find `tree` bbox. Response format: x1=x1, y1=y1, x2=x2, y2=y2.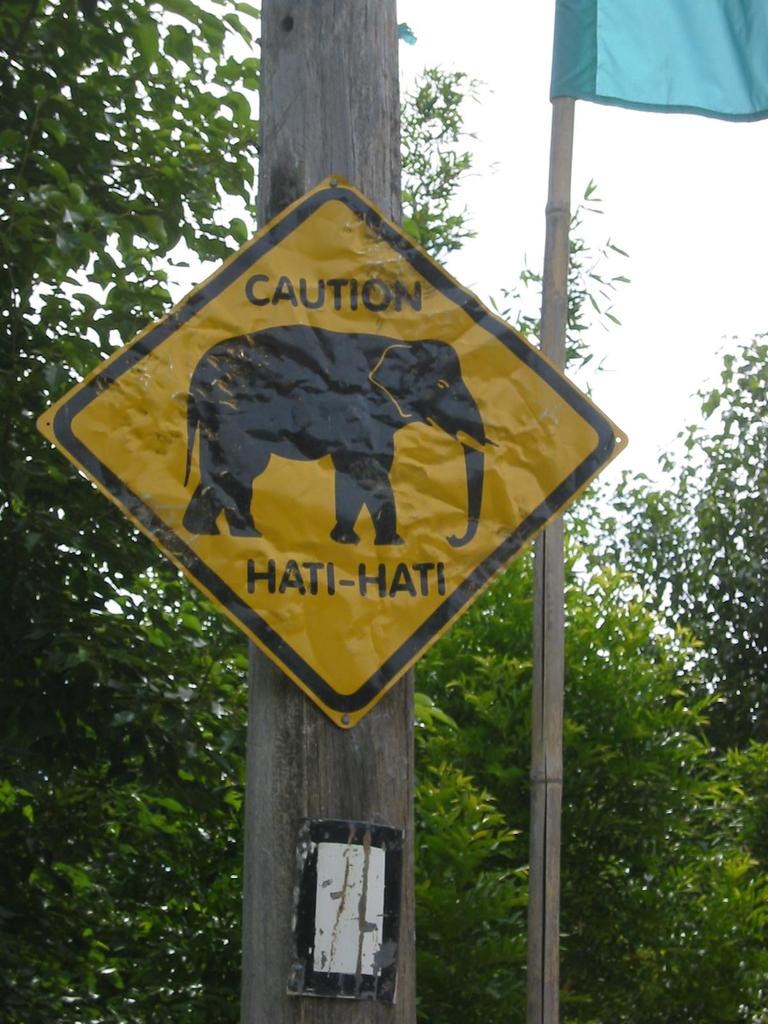
x1=0, y1=0, x2=767, y2=1019.
